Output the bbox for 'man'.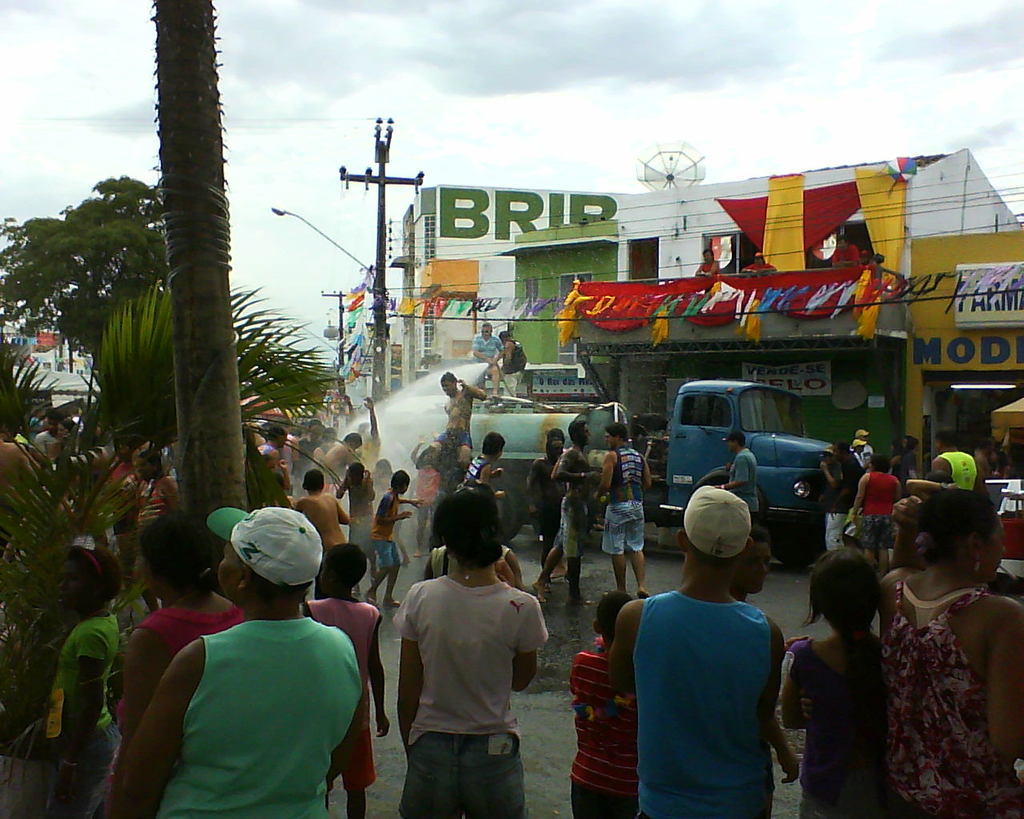
bbox(470, 323, 503, 406).
